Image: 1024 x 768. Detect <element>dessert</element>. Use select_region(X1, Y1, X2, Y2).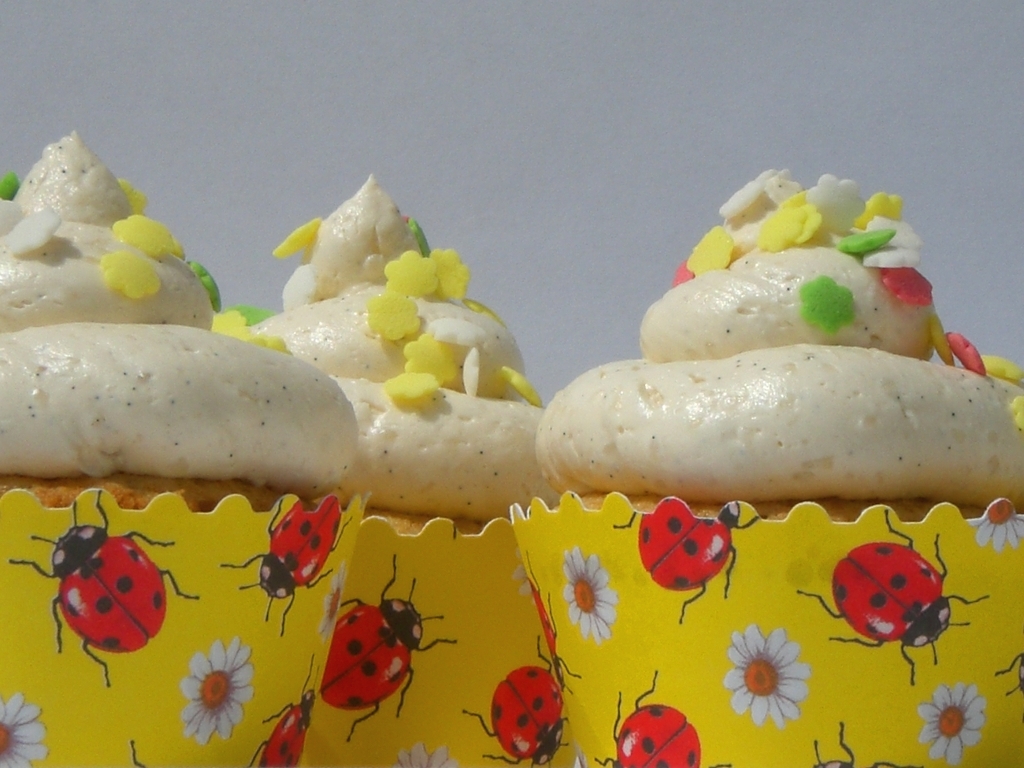
select_region(256, 173, 565, 539).
